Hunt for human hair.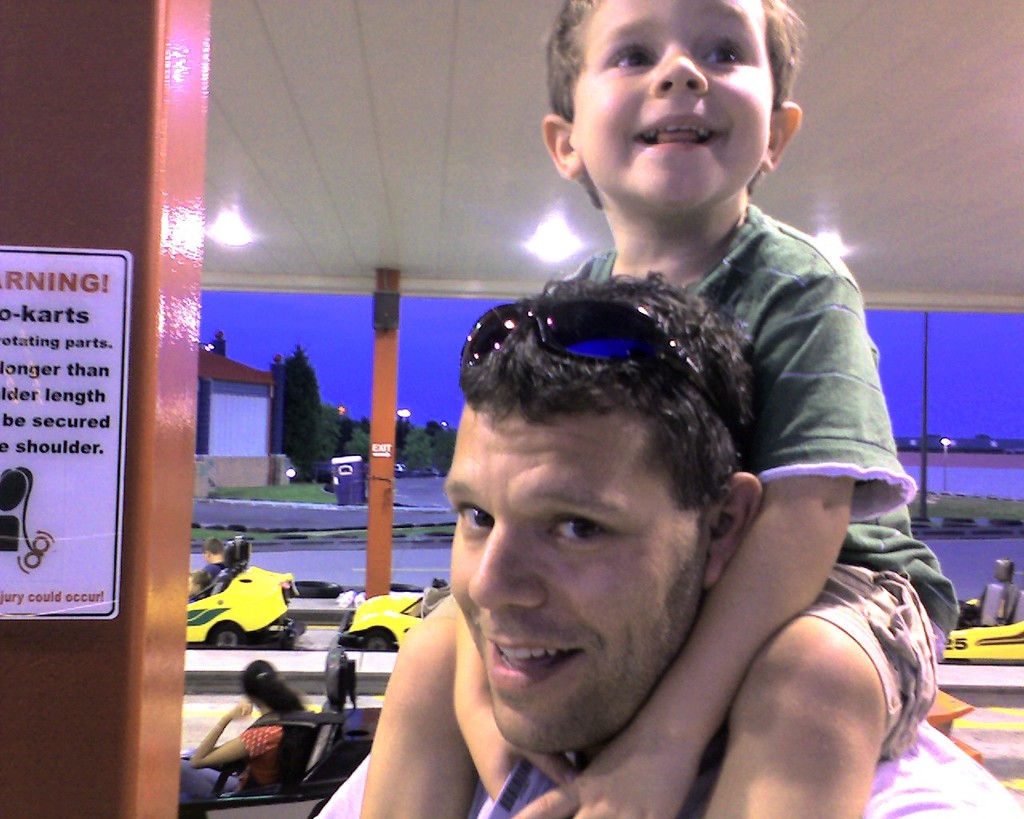
Hunted down at [x1=190, y1=569, x2=211, y2=595].
